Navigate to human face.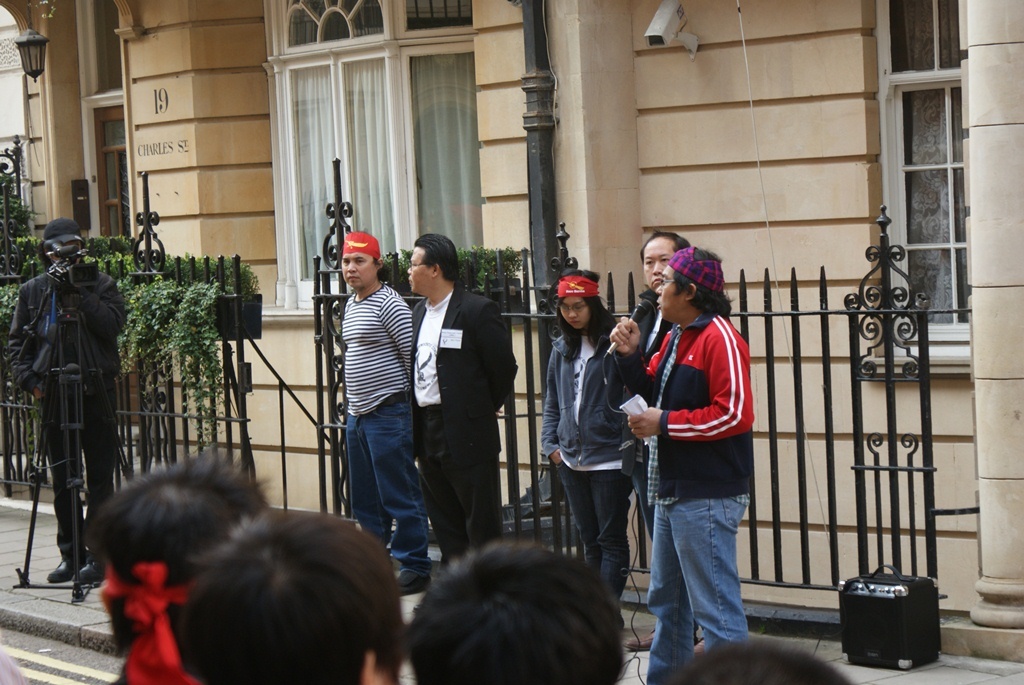
Navigation target: left=341, top=253, right=378, bottom=285.
